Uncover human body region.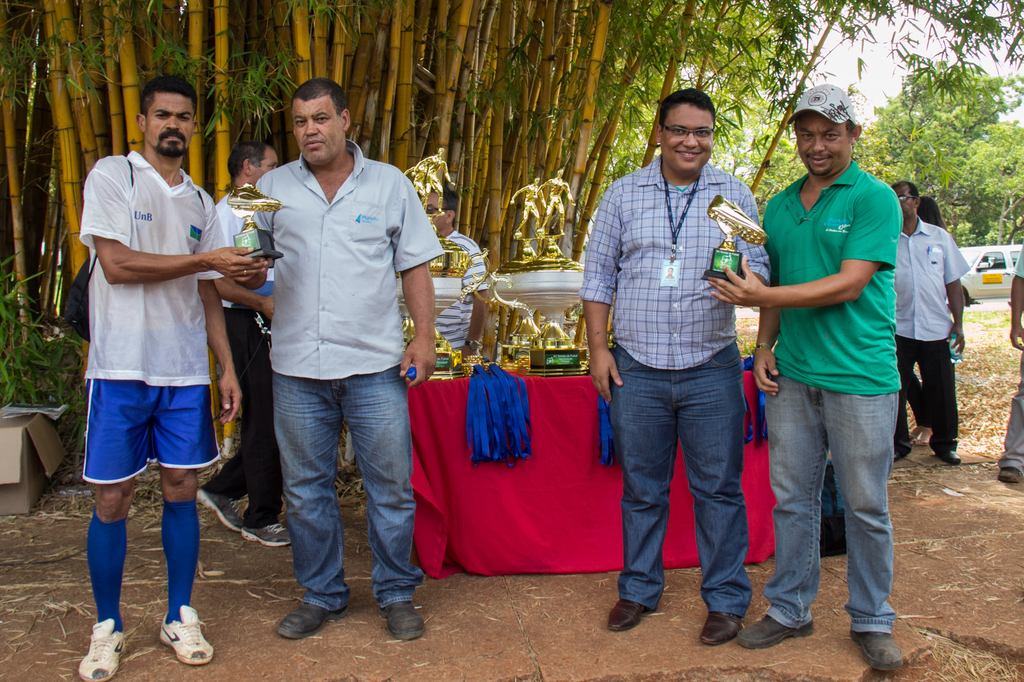
Uncovered: pyautogui.locateOnScreen(195, 189, 297, 548).
